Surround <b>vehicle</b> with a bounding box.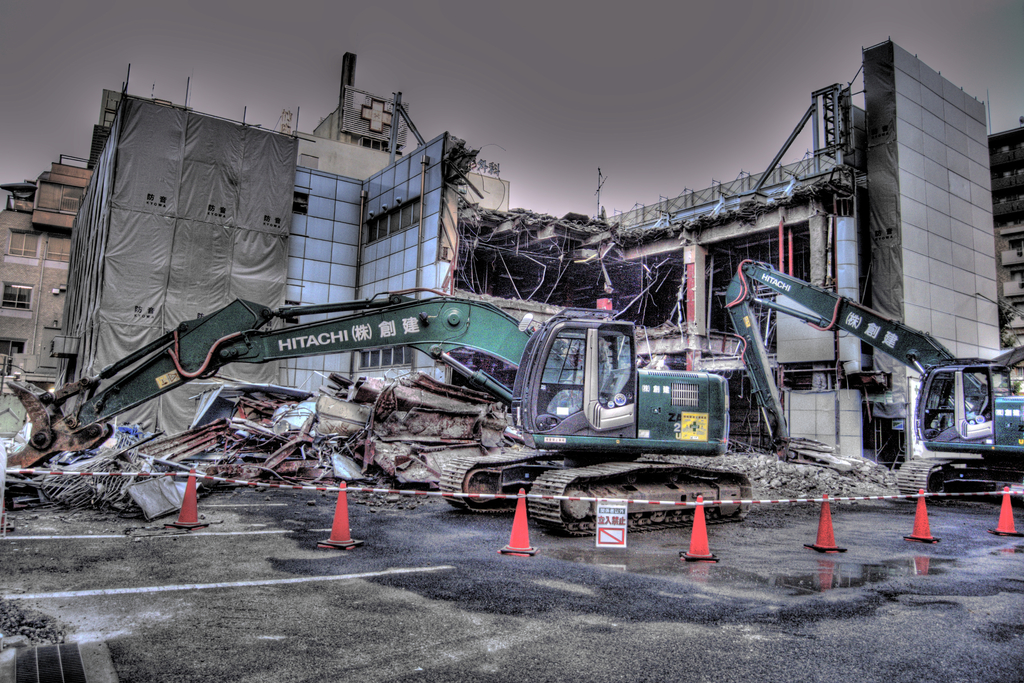
l=721, t=257, r=1023, b=510.
